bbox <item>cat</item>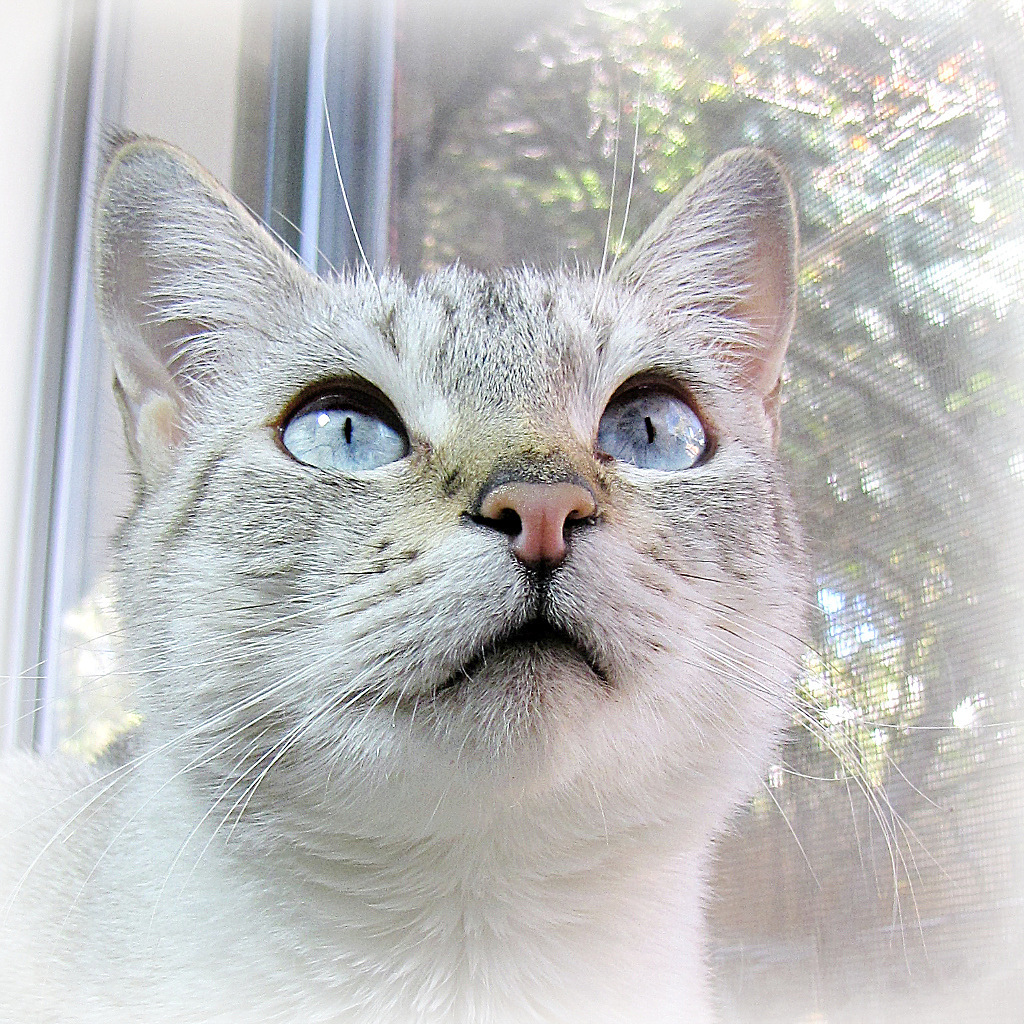
crop(0, 30, 1023, 1023)
